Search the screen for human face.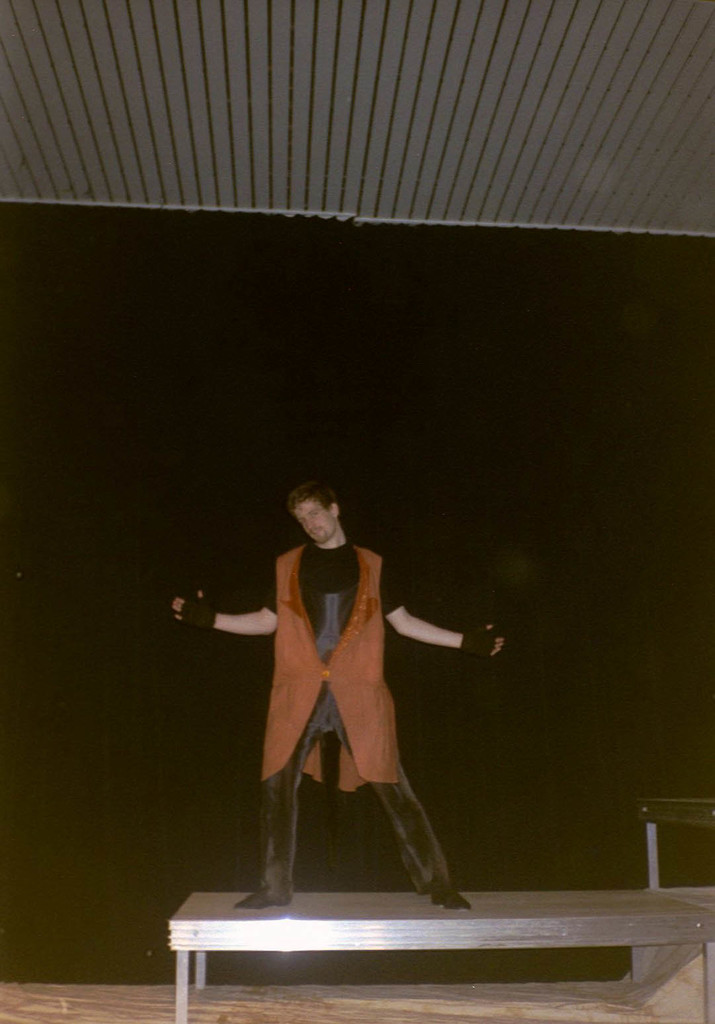
Found at (291, 506, 337, 546).
